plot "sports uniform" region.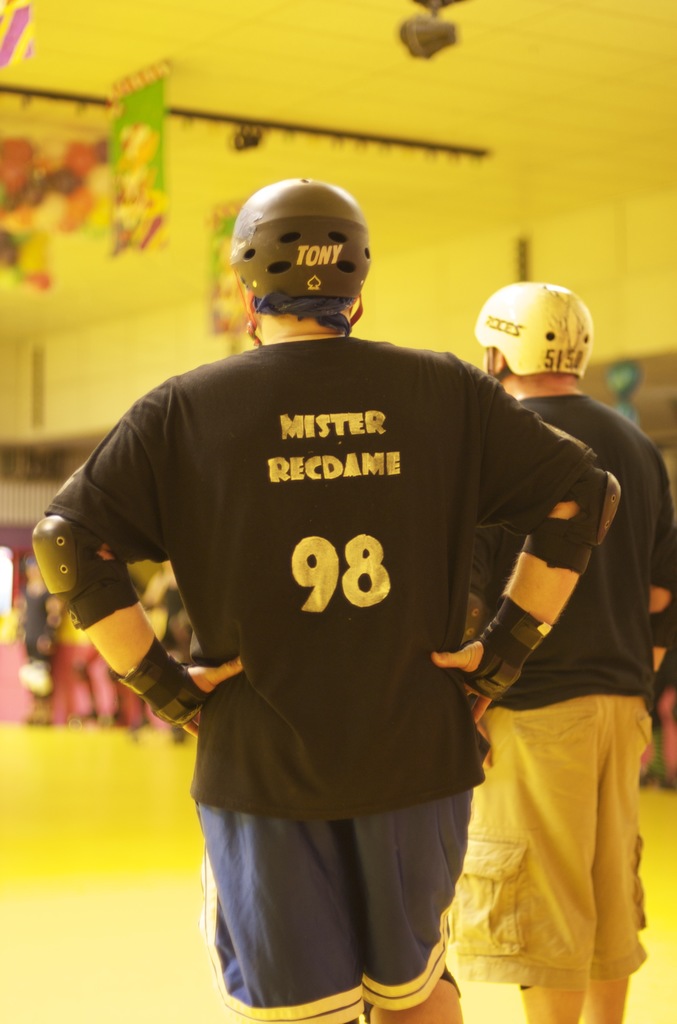
Plotted at l=31, t=159, r=640, b=1023.
